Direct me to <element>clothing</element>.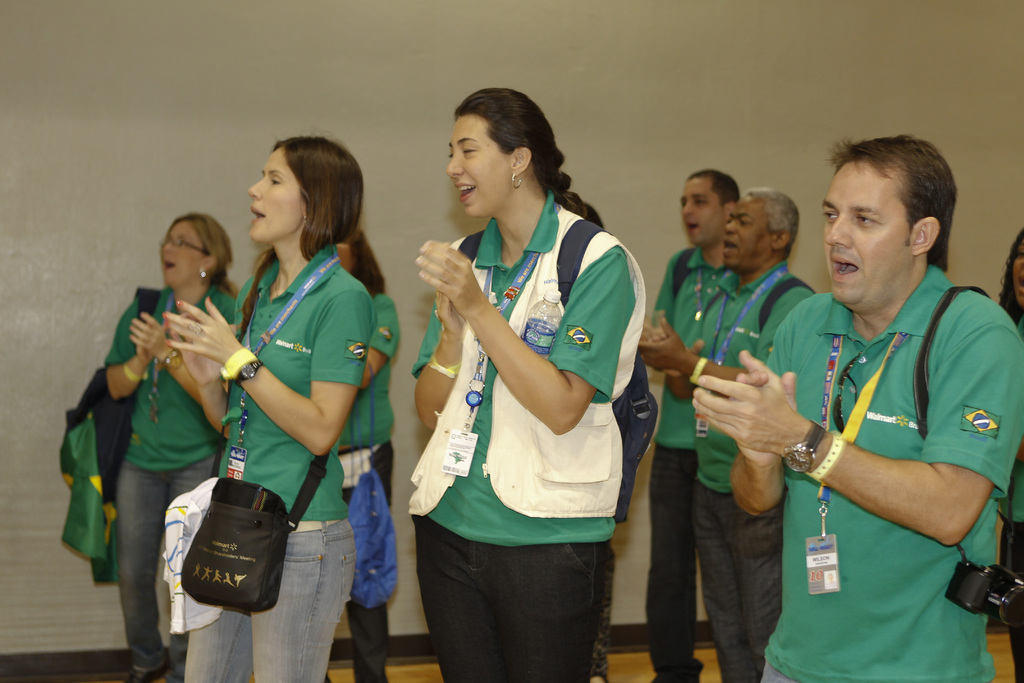
Direction: (x1=411, y1=183, x2=648, y2=682).
